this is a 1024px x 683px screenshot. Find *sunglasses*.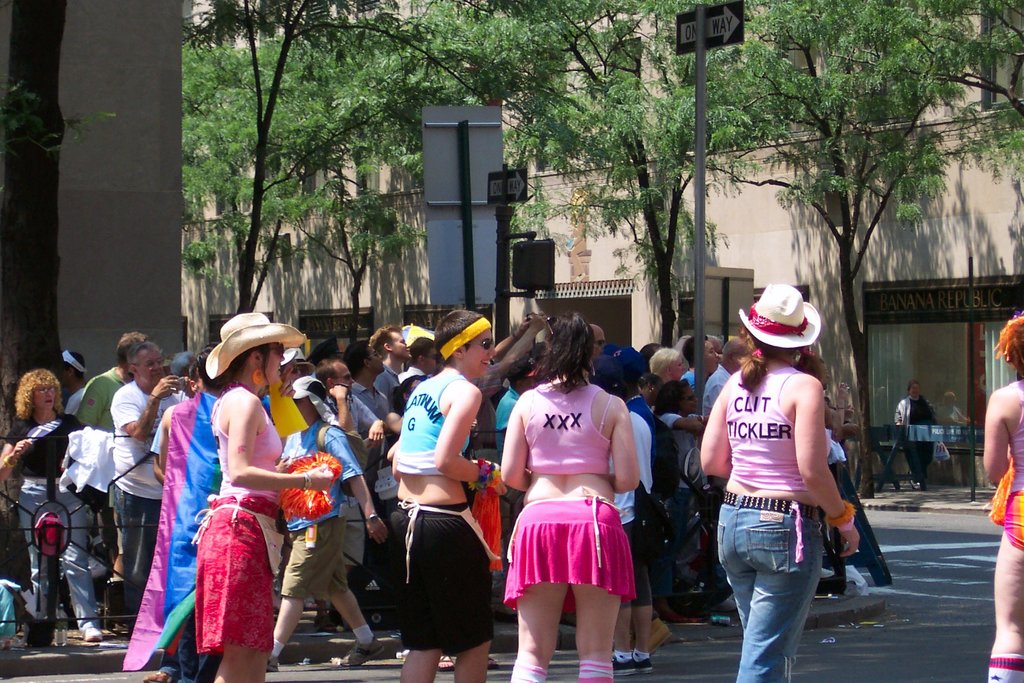
Bounding box: 464, 337, 492, 347.
